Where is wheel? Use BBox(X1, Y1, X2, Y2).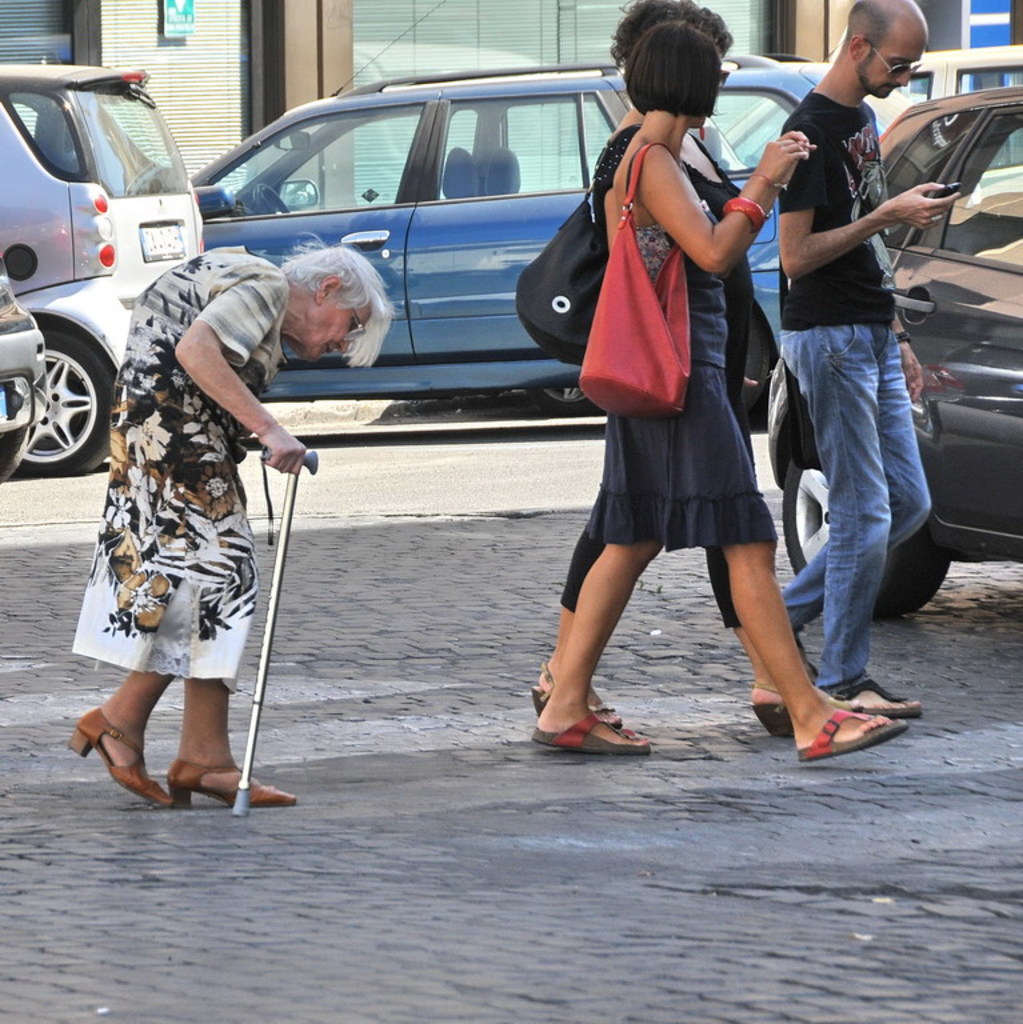
BBox(0, 312, 96, 464).
